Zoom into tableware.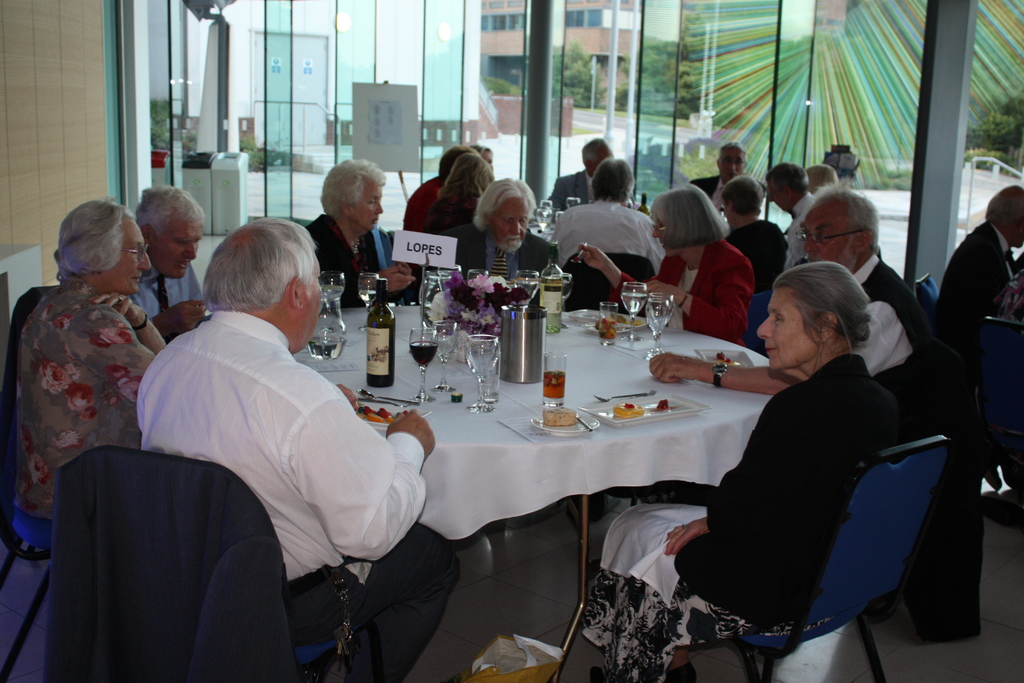
Zoom target: 565:308:650:331.
